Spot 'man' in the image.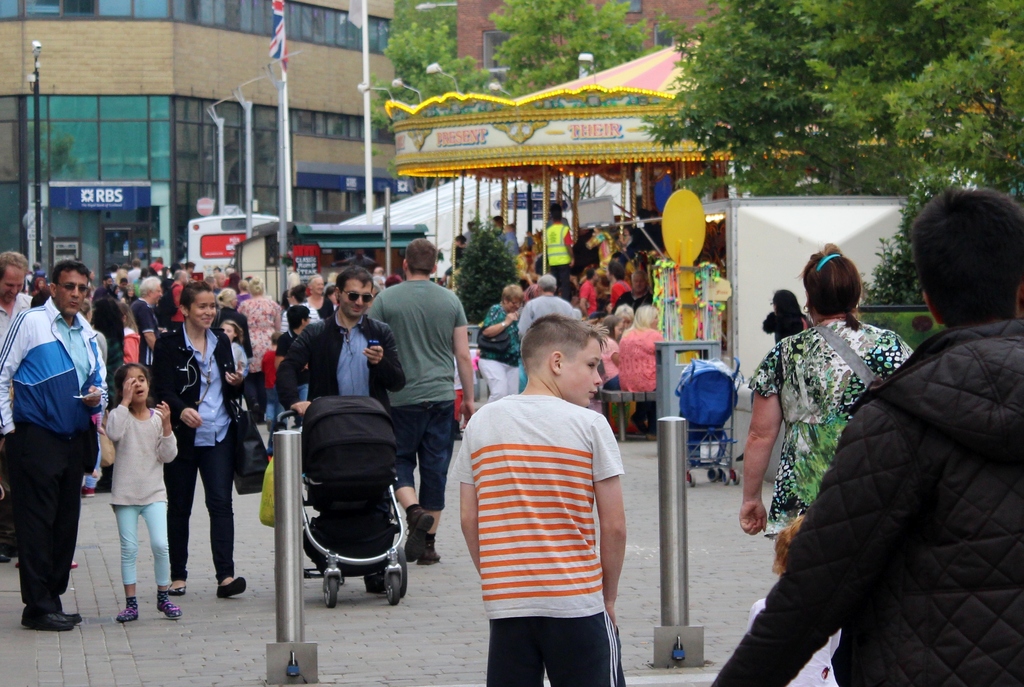
'man' found at <box>0,248,31,563</box>.
